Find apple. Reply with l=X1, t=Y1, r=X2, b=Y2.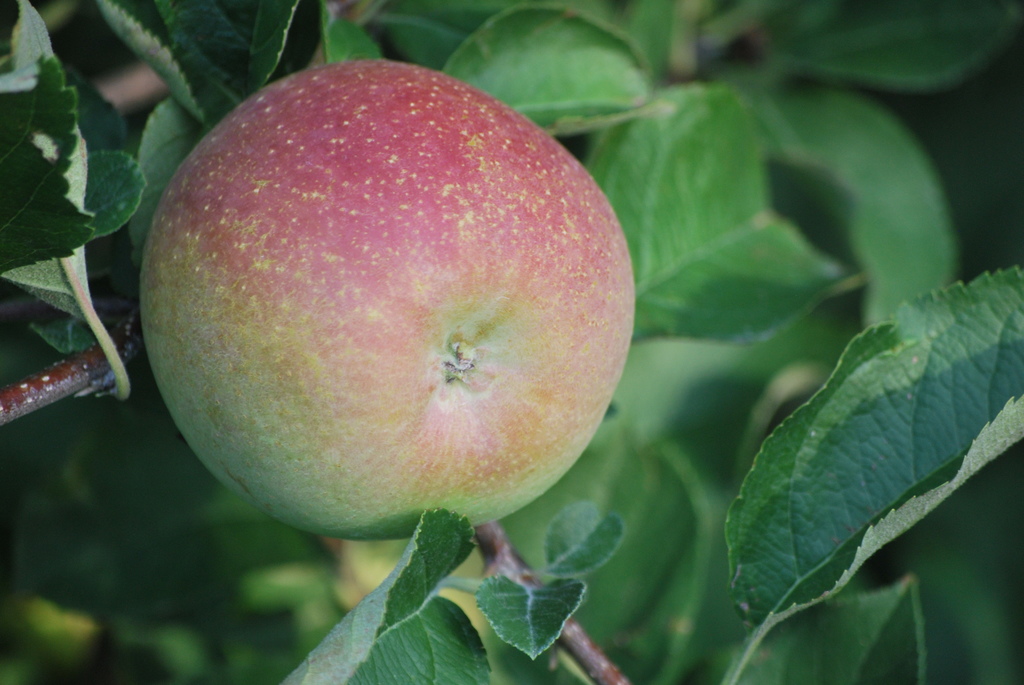
l=141, t=52, r=632, b=555.
